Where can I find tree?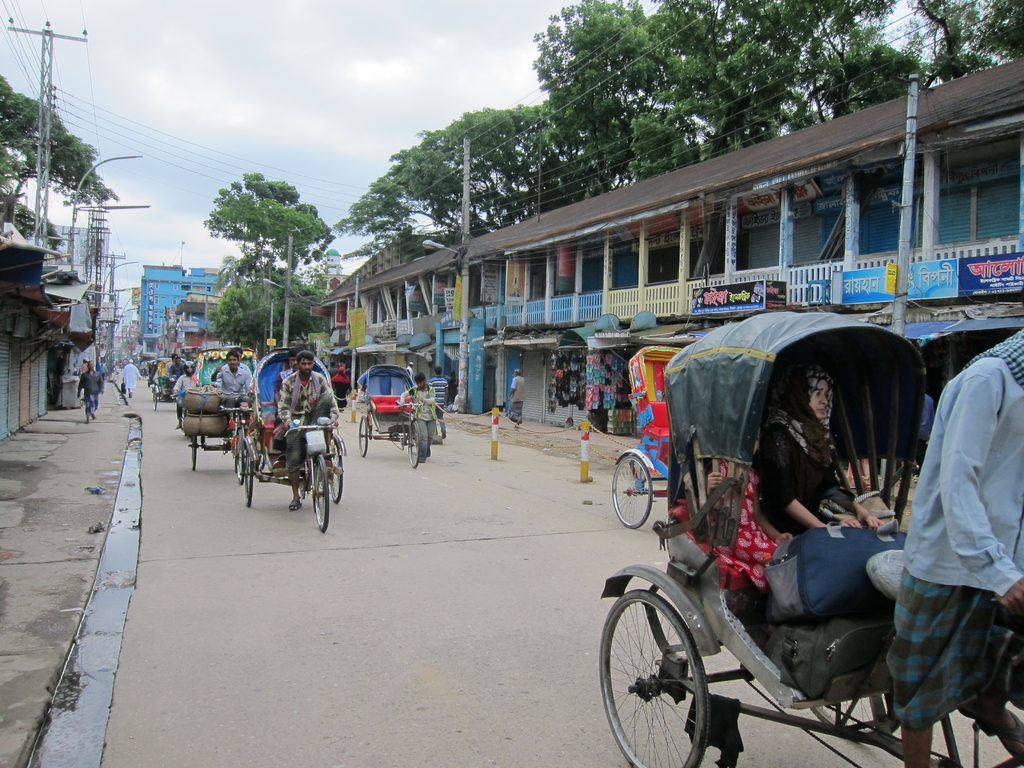
You can find it at bbox=(0, 52, 134, 245).
